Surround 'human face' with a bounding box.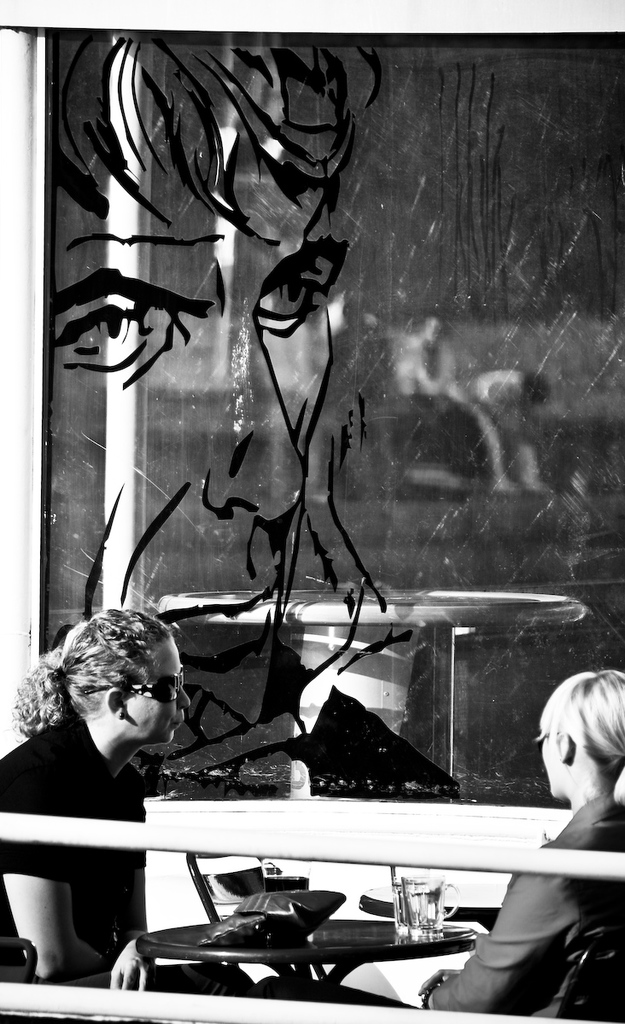
box=[138, 643, 188, 748].
